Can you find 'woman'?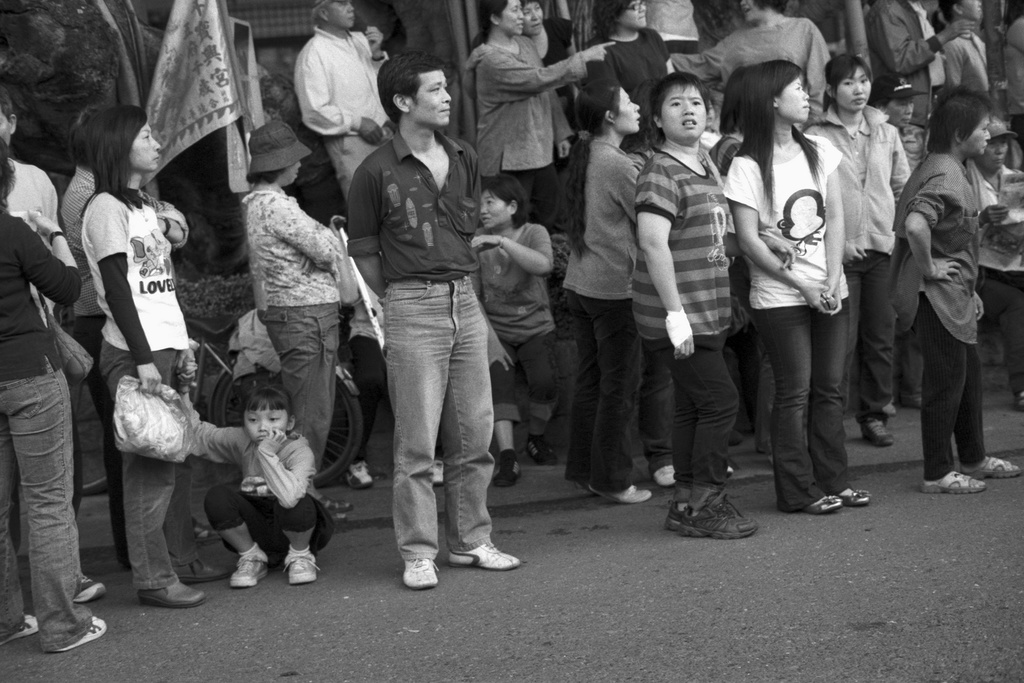
Yes, bounding box: {"left": 0, "top": 136, "right": 111, "bottom": 657}.
